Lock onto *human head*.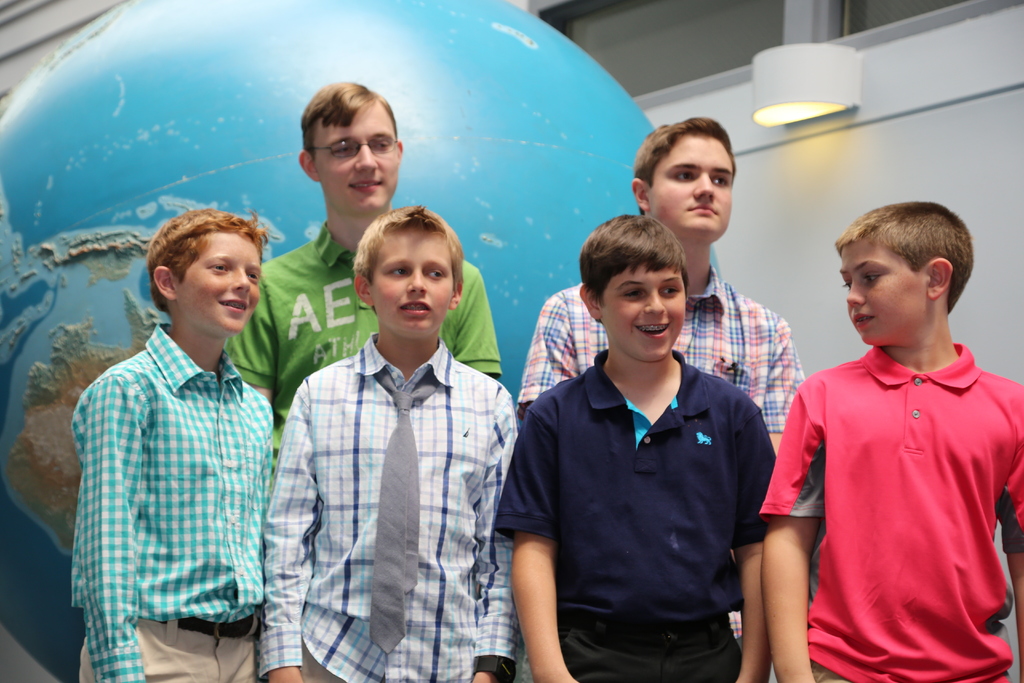
Locked: (145,208,264,334).
